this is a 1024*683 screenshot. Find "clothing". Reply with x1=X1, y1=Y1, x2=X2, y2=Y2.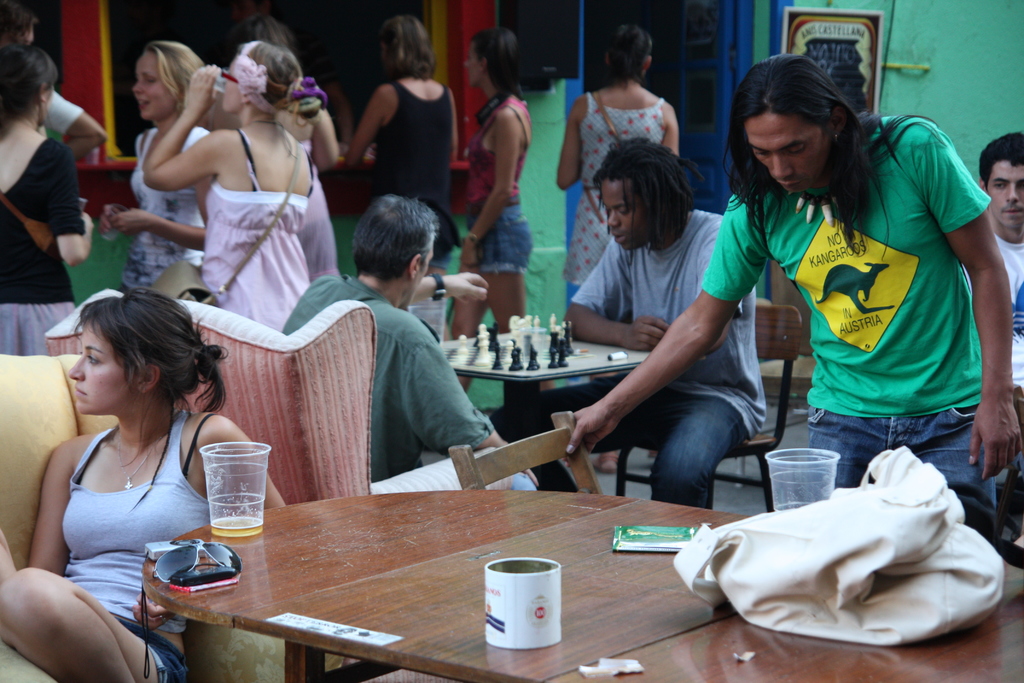
x1=570, y1=80, x2=673, y2=286.
